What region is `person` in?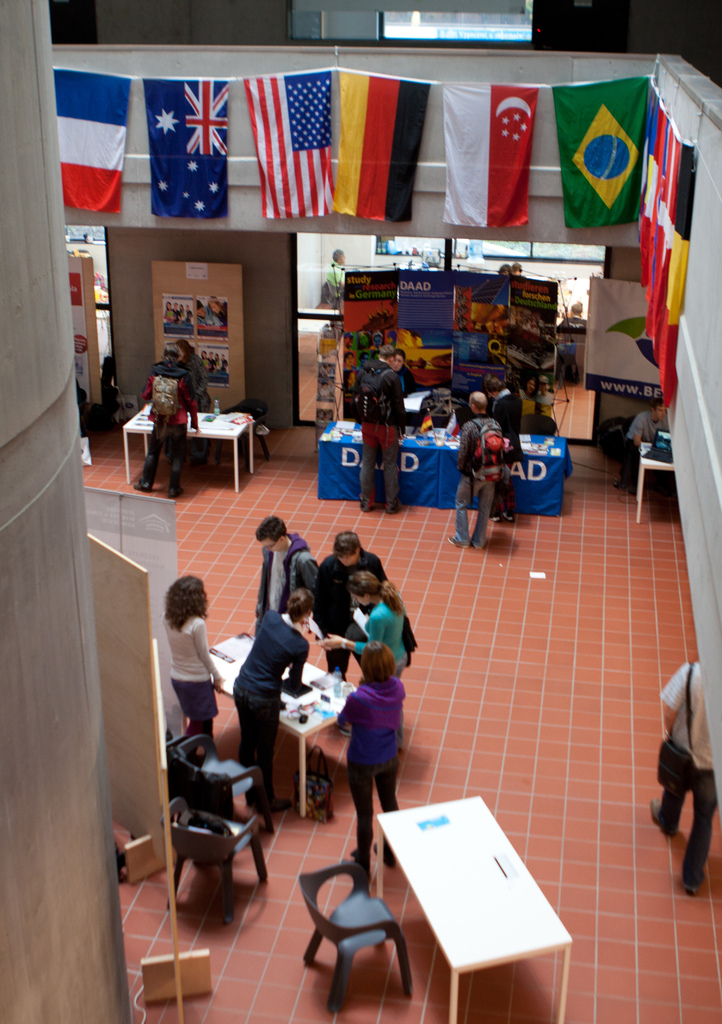
{"x1": 452, "y1": 388, "x2": 497, "y2": 547}.
